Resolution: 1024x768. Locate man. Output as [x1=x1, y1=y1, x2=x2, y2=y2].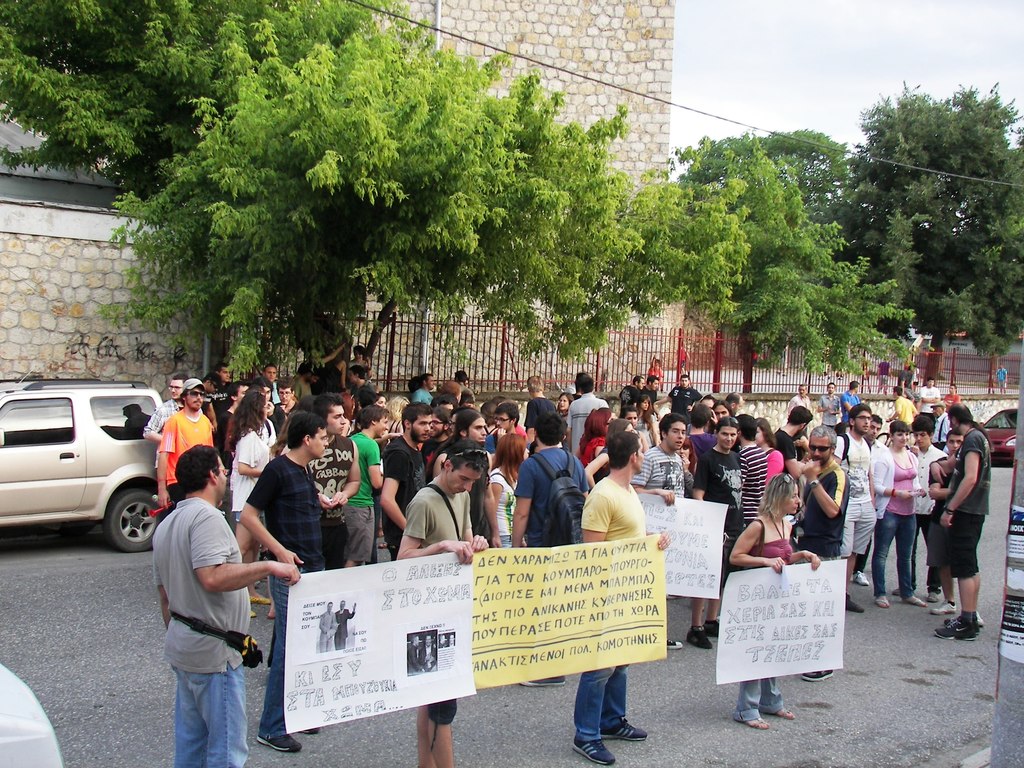
[x1=432, y1=408, x2=489, y2=538].
